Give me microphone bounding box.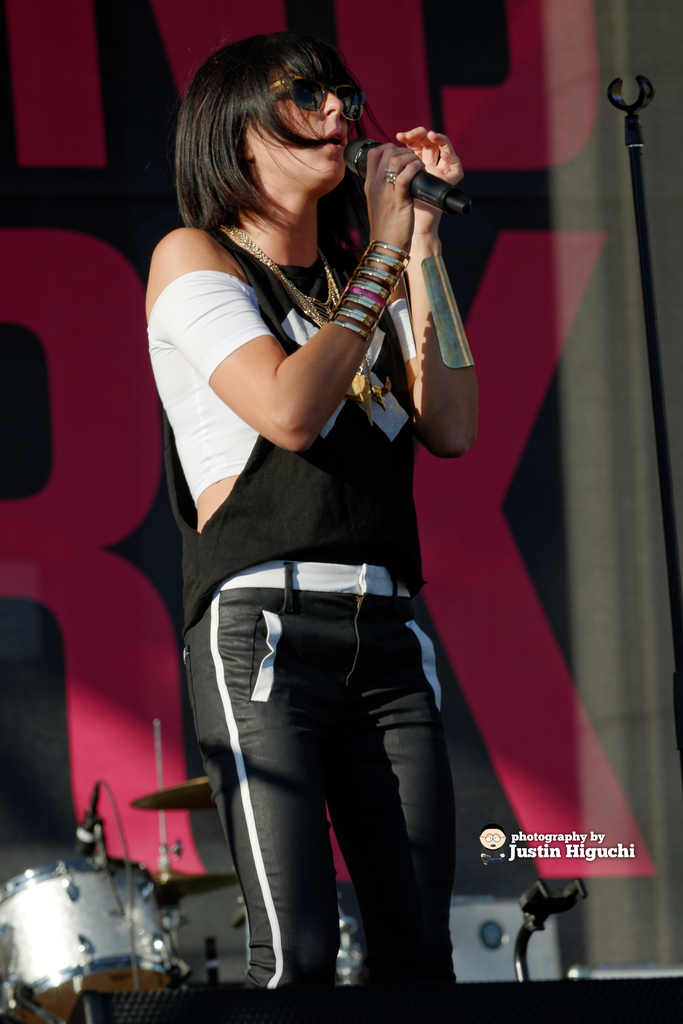
x1=73 y1=781 x2=104 y2=867.
